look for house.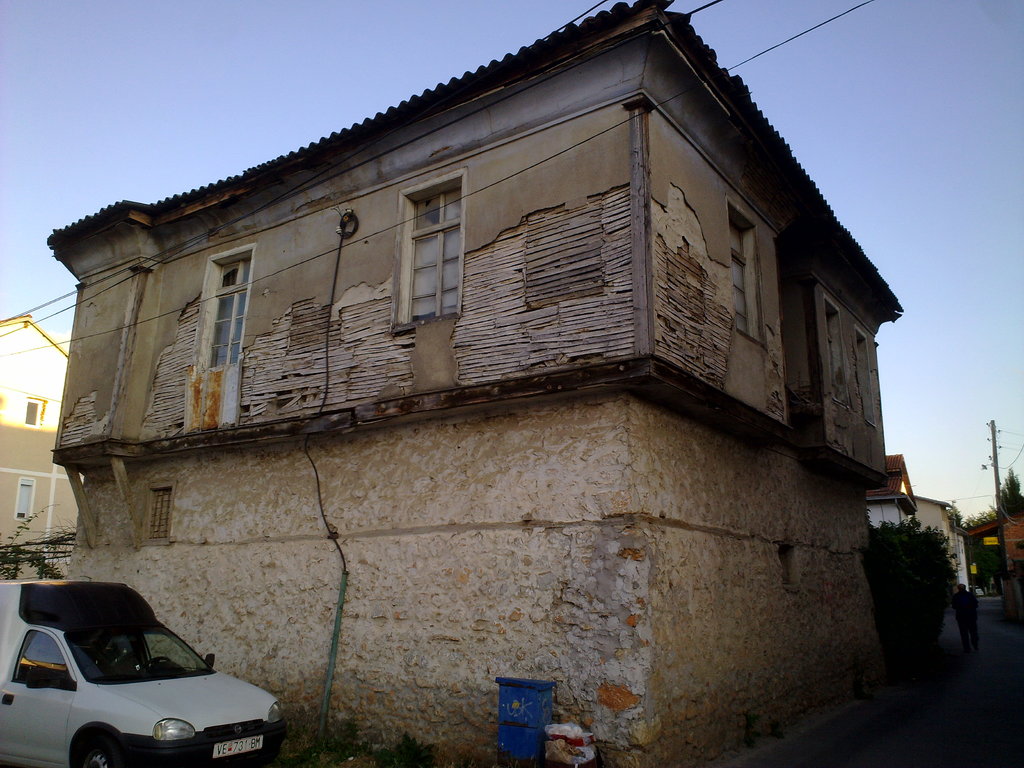
Found: 35 0 907 767.
